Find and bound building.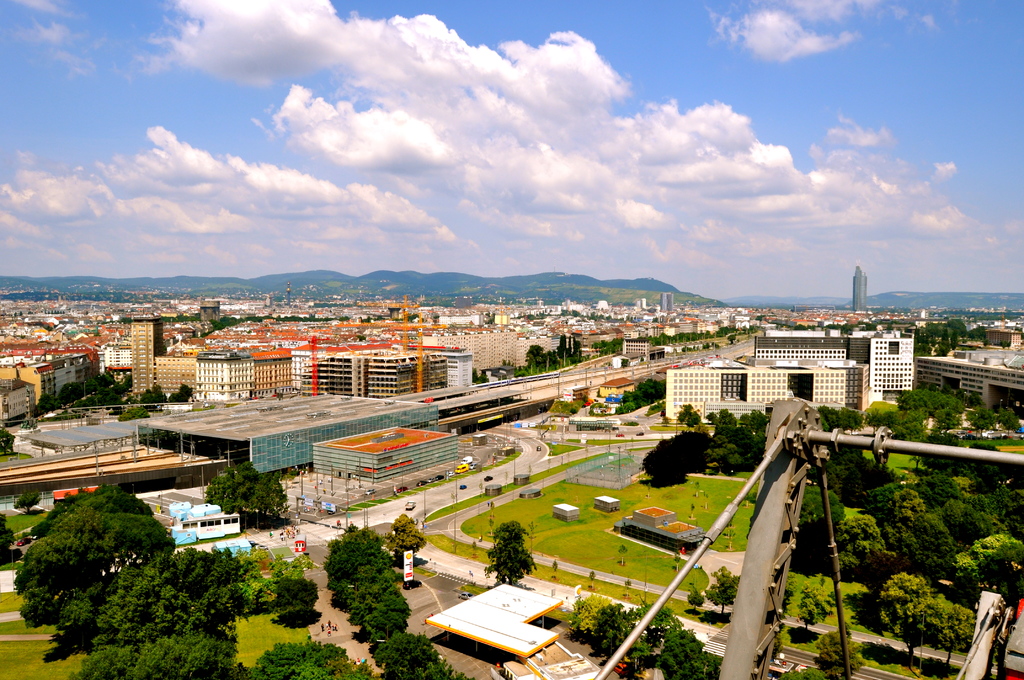
Bound: crop(758, 326, 916, 394).
